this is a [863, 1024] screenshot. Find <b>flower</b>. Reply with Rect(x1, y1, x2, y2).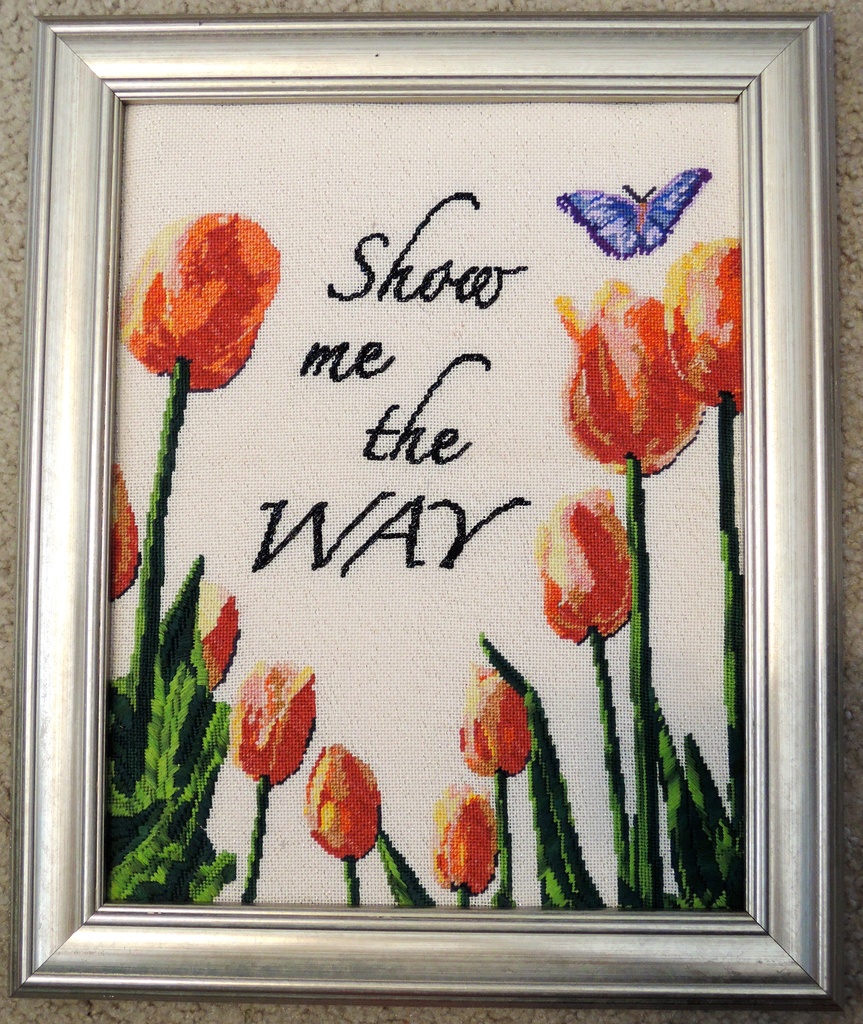
Rect(432, 781, 496, 893).
